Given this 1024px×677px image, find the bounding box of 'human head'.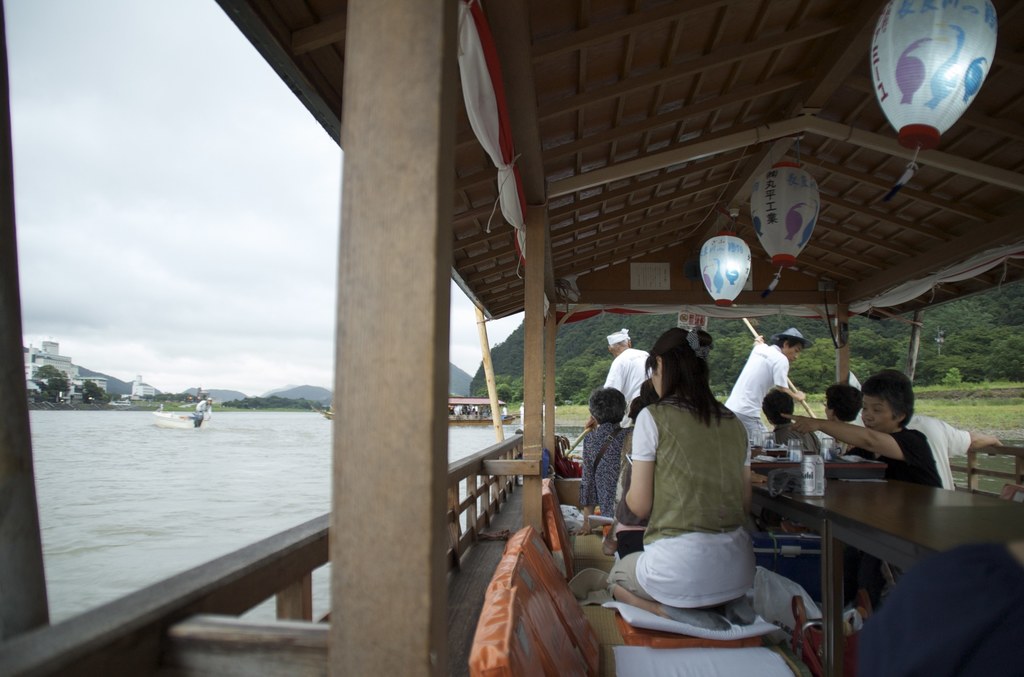
select_region(588, 387, 630, 428).
